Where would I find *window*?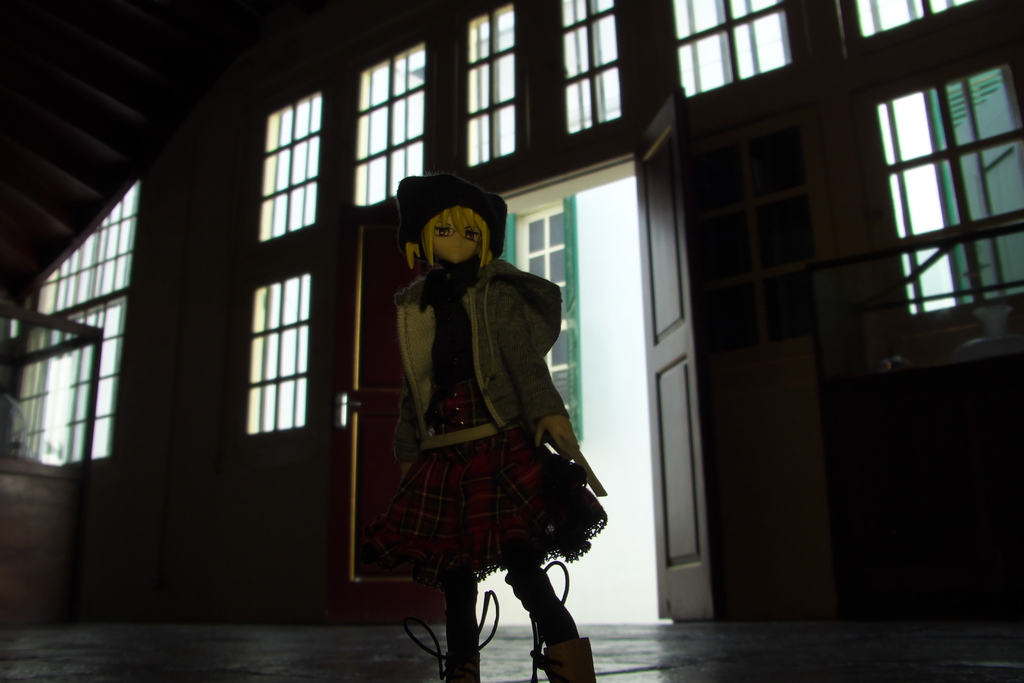
At bbox=(870, 62, 1023, 311).
